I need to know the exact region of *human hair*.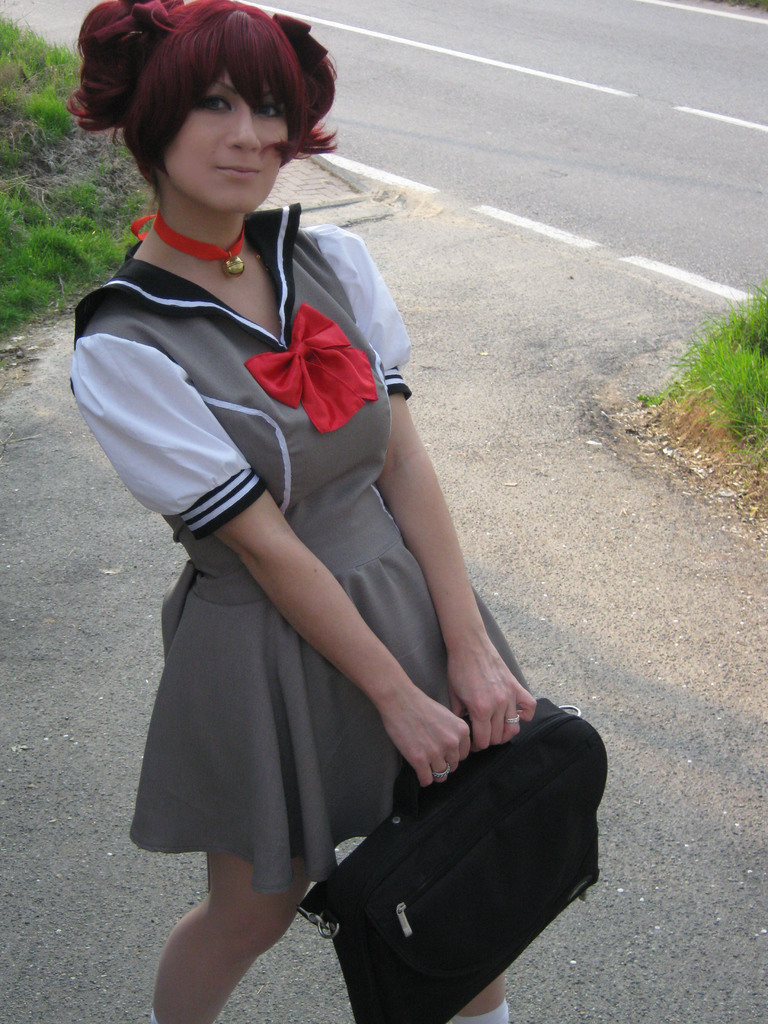
Region: l=80, t=0, r=334, b=198.
